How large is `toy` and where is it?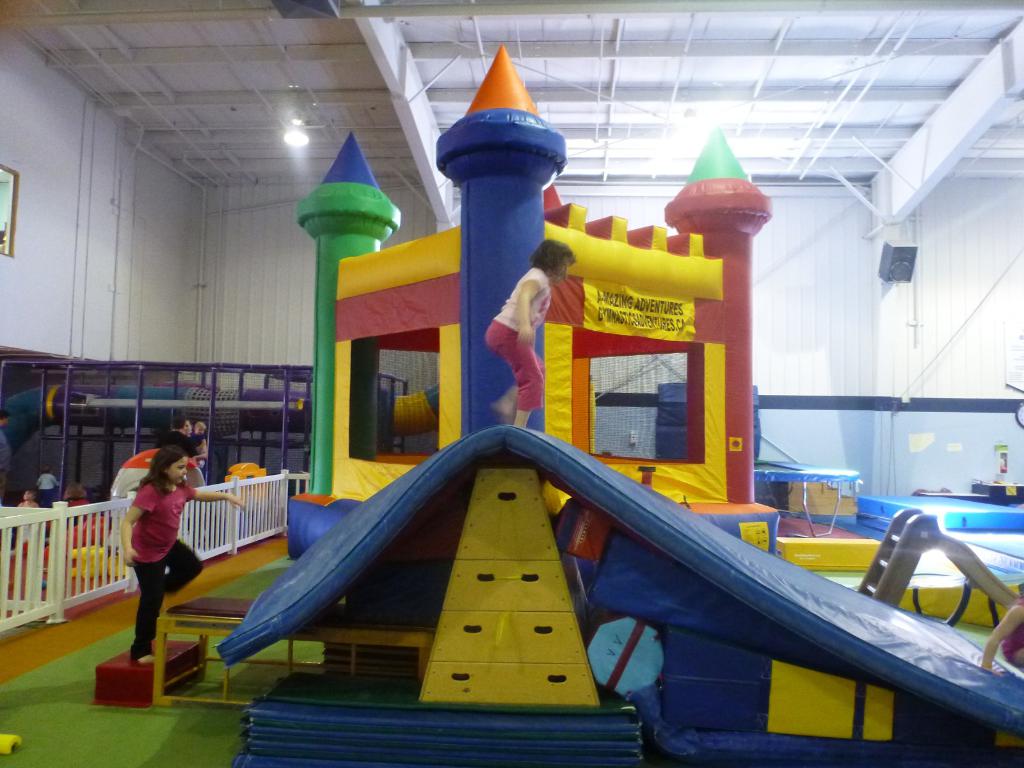
Bounding box: x1=68, y1=543, x2=129, y2=577.
